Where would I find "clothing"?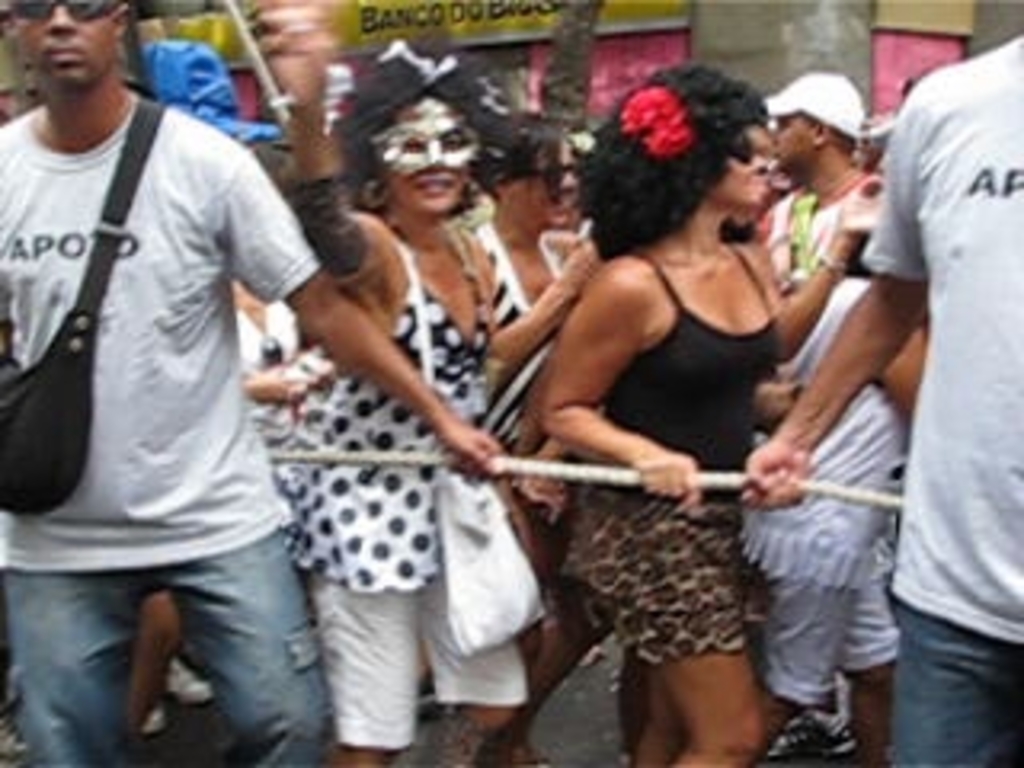
At [left=282, top=211, right=528, bottom=746].
